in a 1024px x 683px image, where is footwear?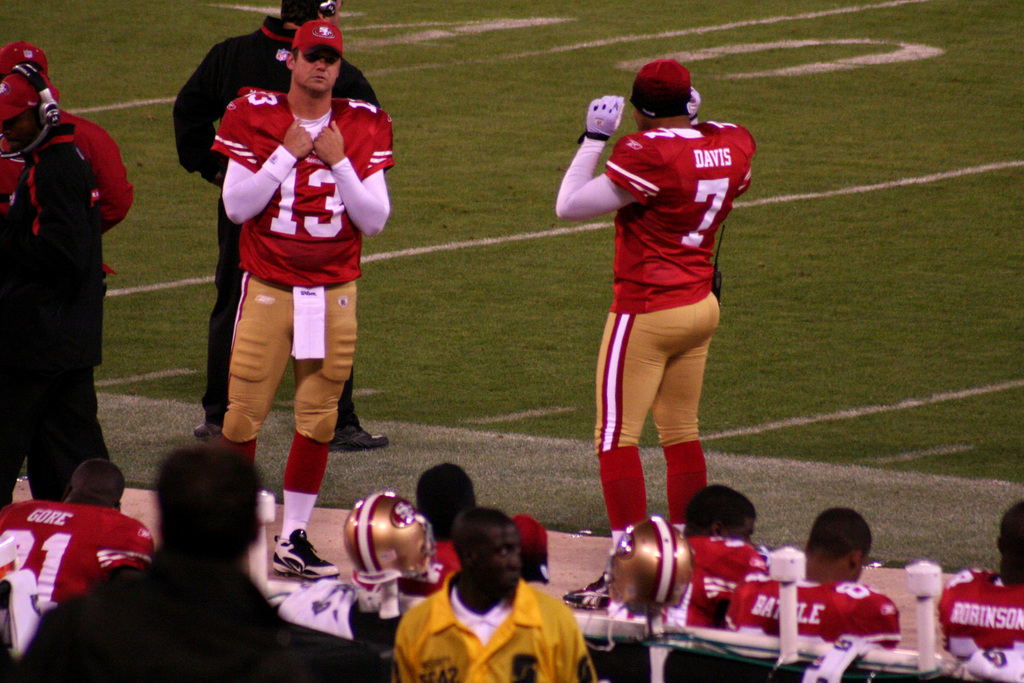
327/418/398/454.
